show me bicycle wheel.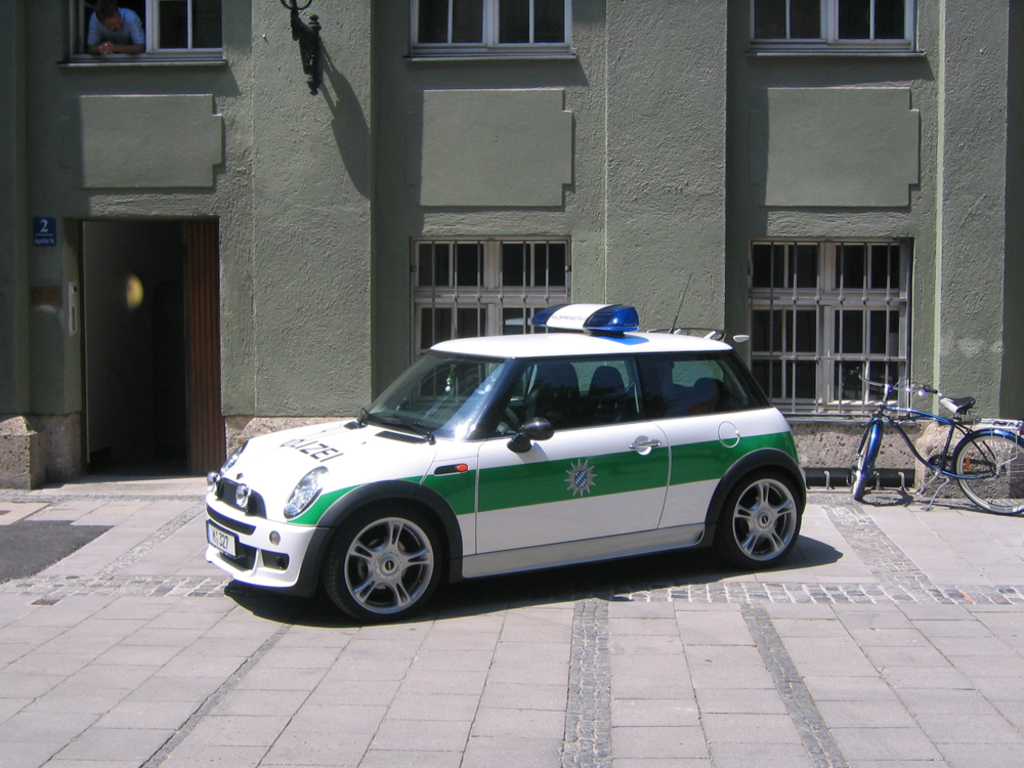
bicycle wheel is here: box=[950, 426, 1023, 516].
